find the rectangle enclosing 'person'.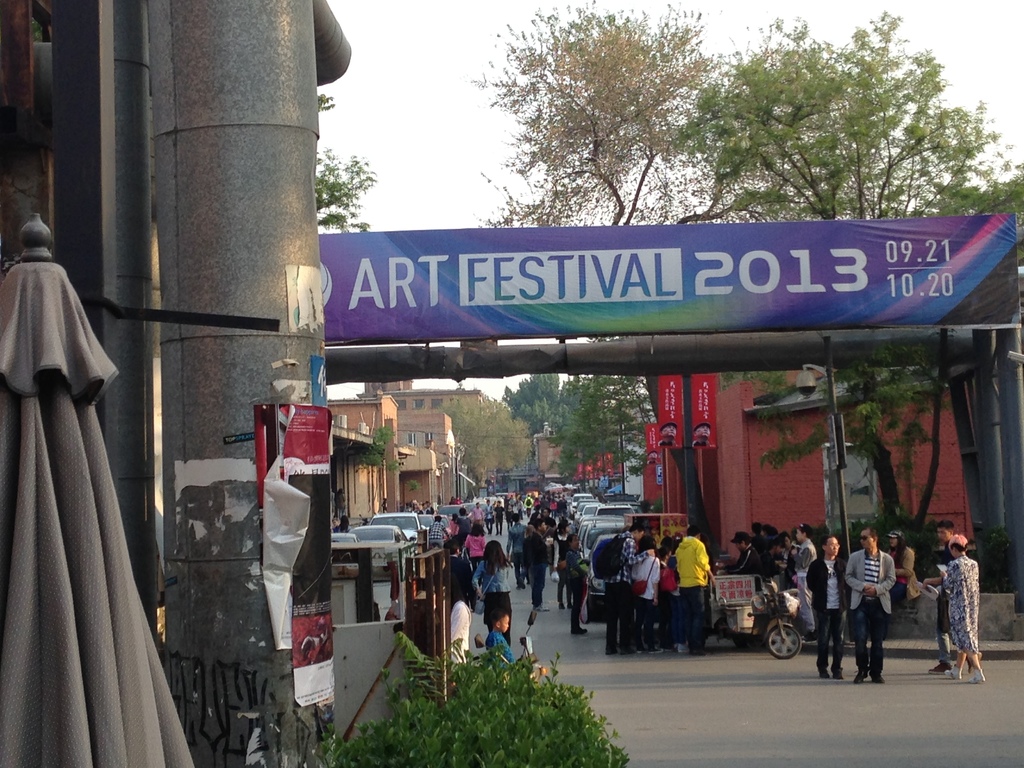
l=330, t=490, r=346, b=520.
